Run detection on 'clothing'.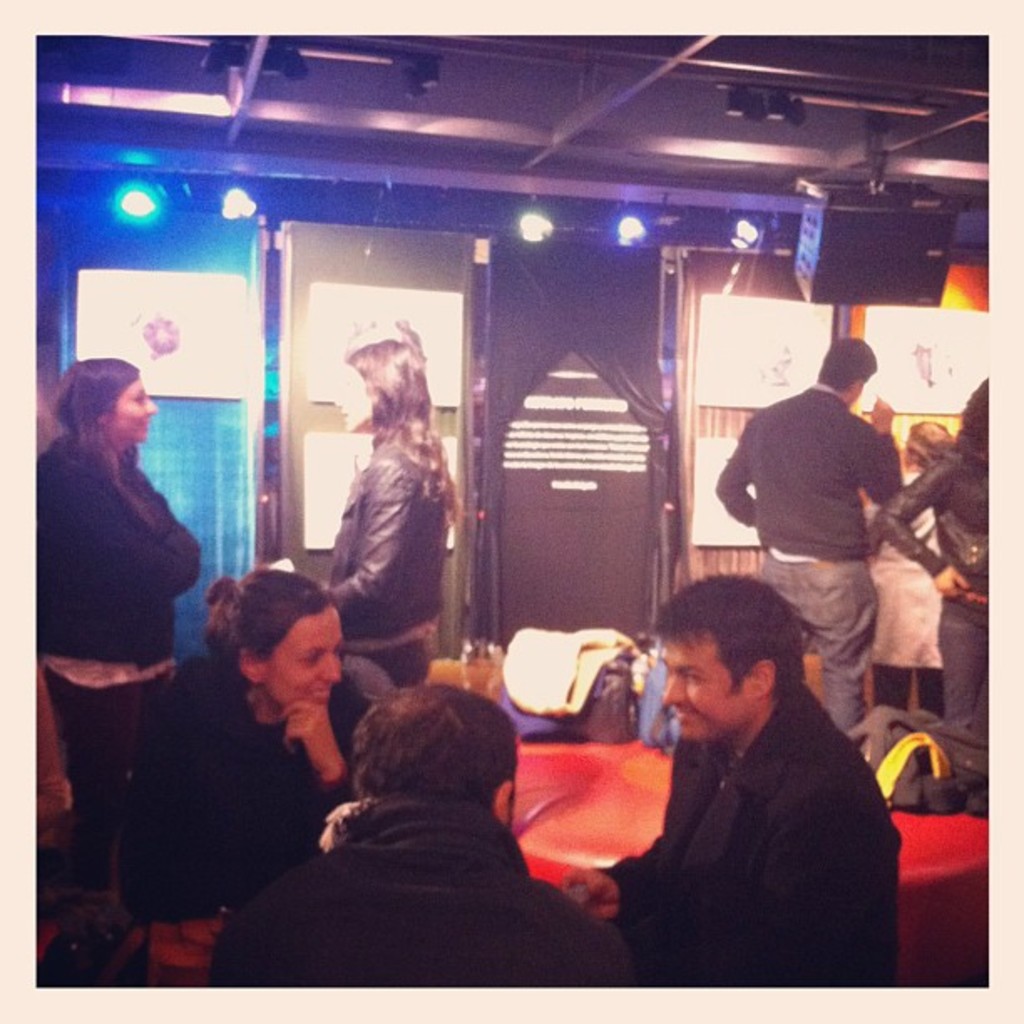
Result: pyautogui.locateOnScreen(763, 552, 870, 733).
